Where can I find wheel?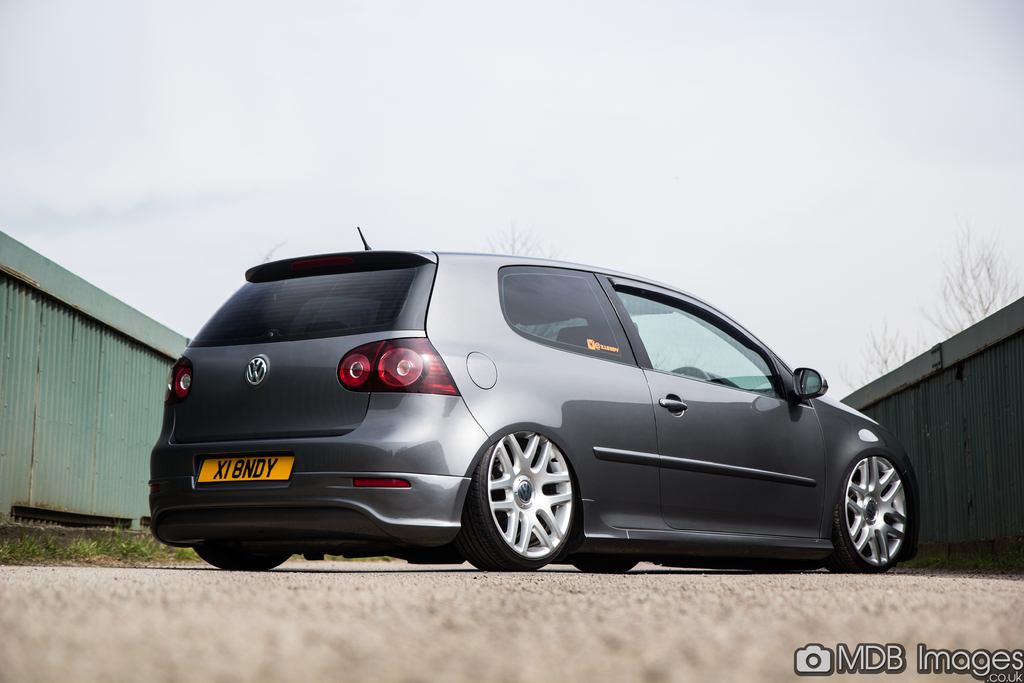
You can find it at region(577, 551, 636, 572).
